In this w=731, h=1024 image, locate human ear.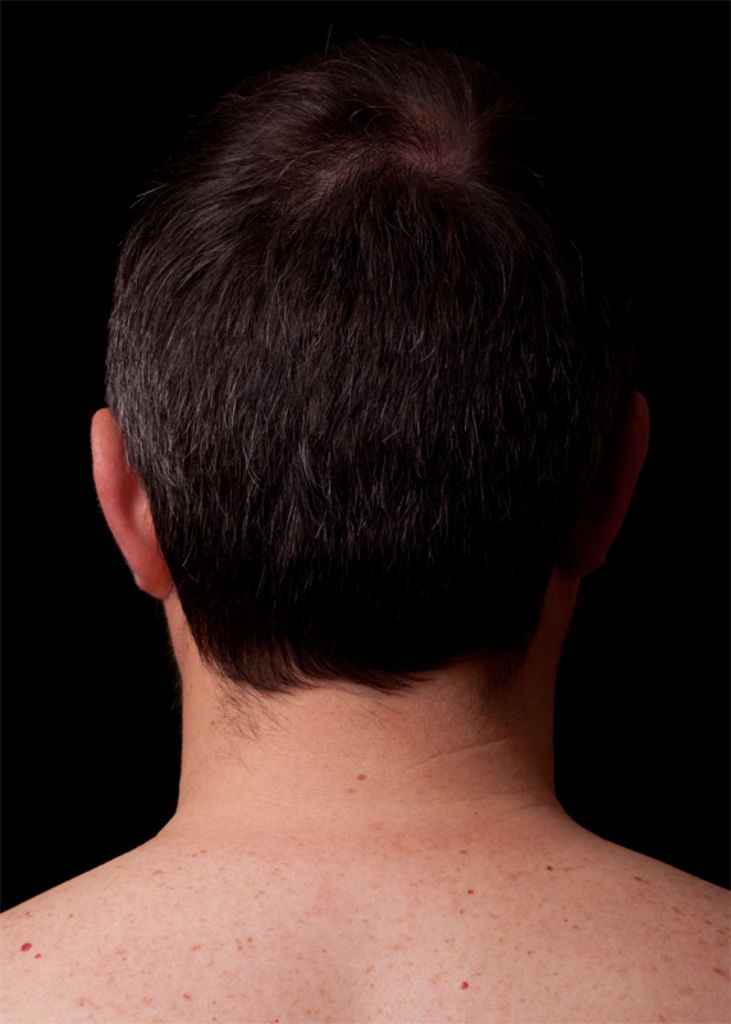
Bounding box: 566/390/645/589.
